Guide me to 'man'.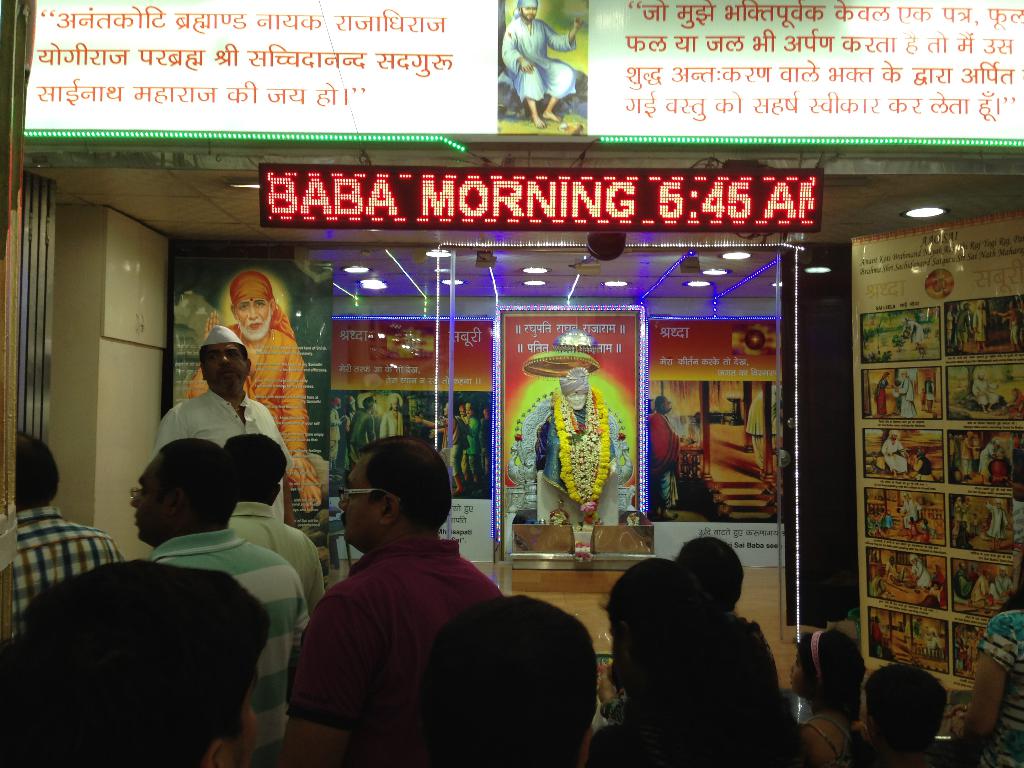
Guidance: bbox(461, 408, 479, 484).
